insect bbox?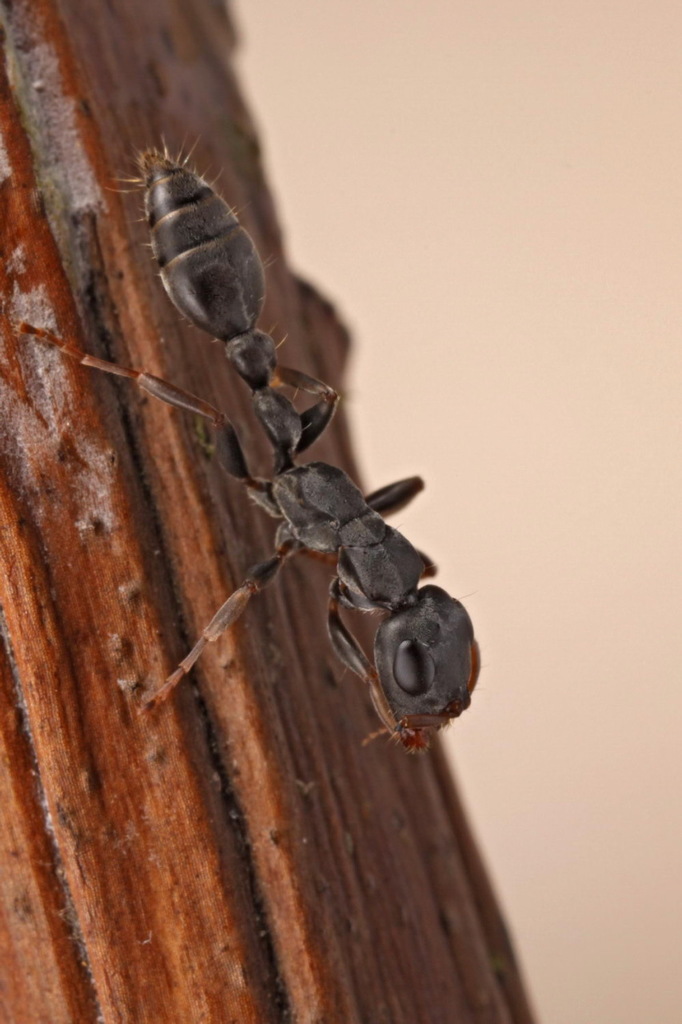
box=[17, 128, 479, 757]
